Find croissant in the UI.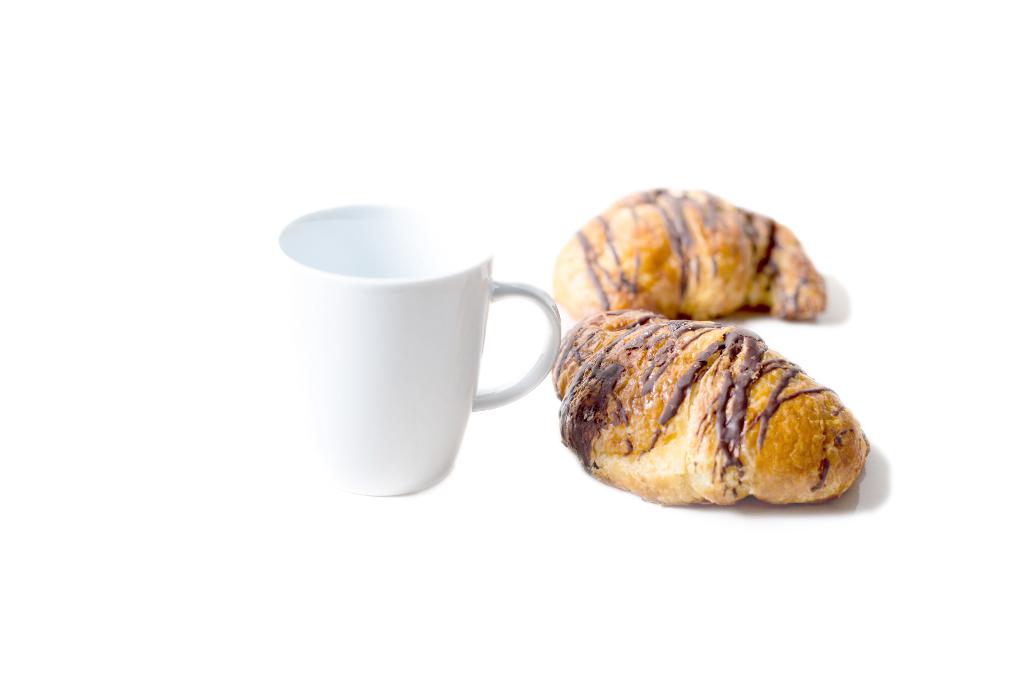
UI element at 556,189,826,320.
